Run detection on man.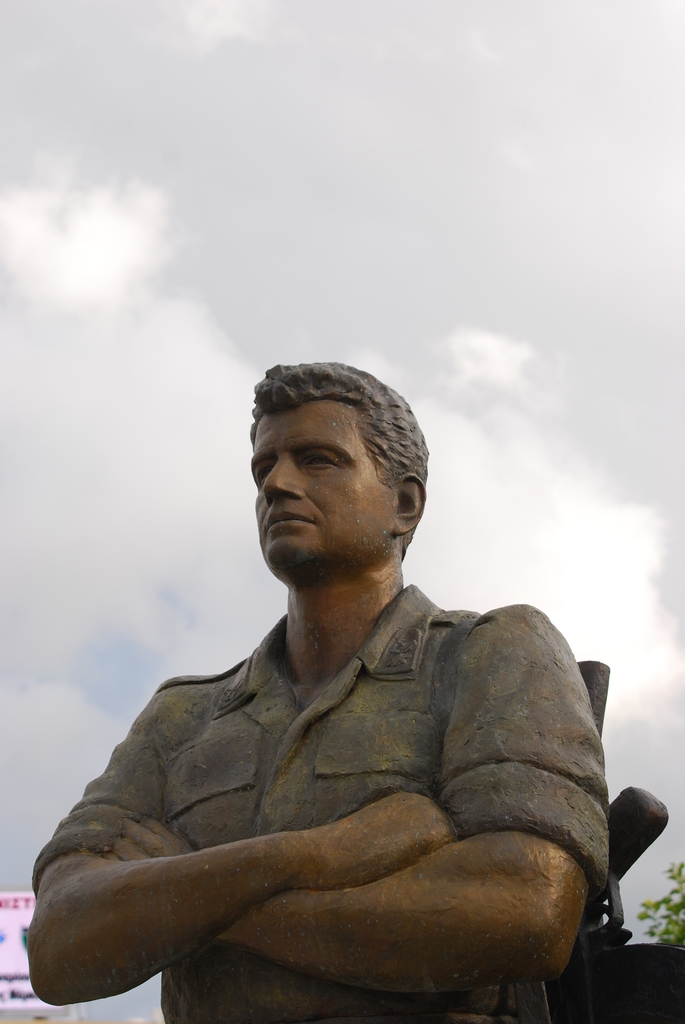
Result: select_region(75, 356, 652, 1023).
